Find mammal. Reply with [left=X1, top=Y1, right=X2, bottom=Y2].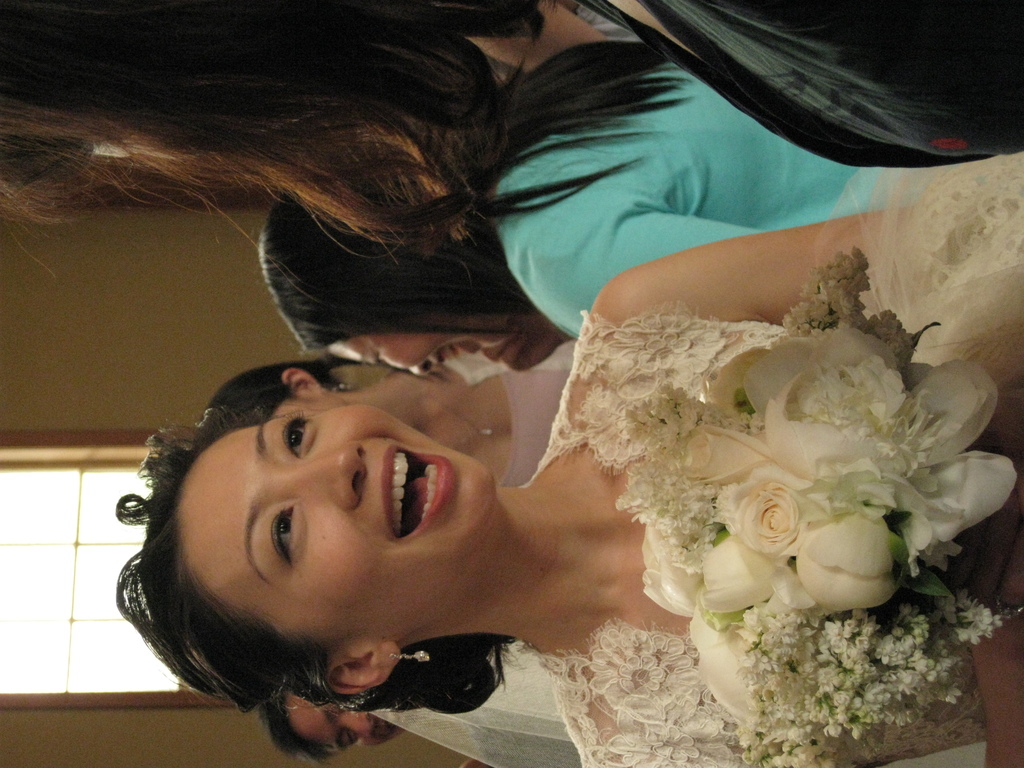
[left=115, top=111, right=974, bottom=766].
